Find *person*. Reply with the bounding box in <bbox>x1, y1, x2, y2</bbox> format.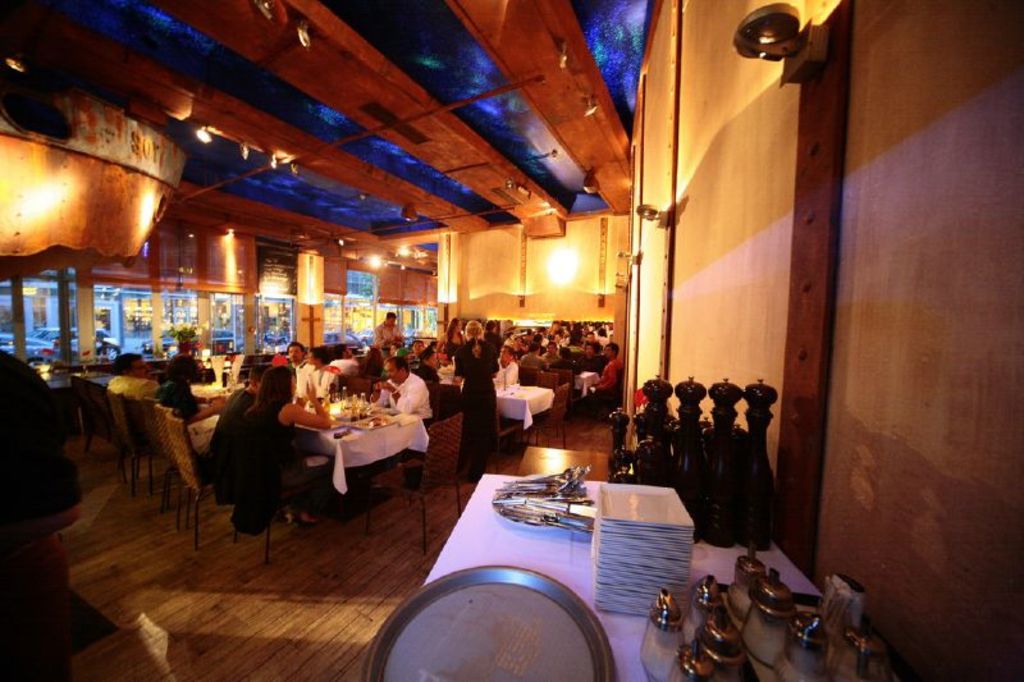
<bbox>145, 352, 229, 422</bbox>.
